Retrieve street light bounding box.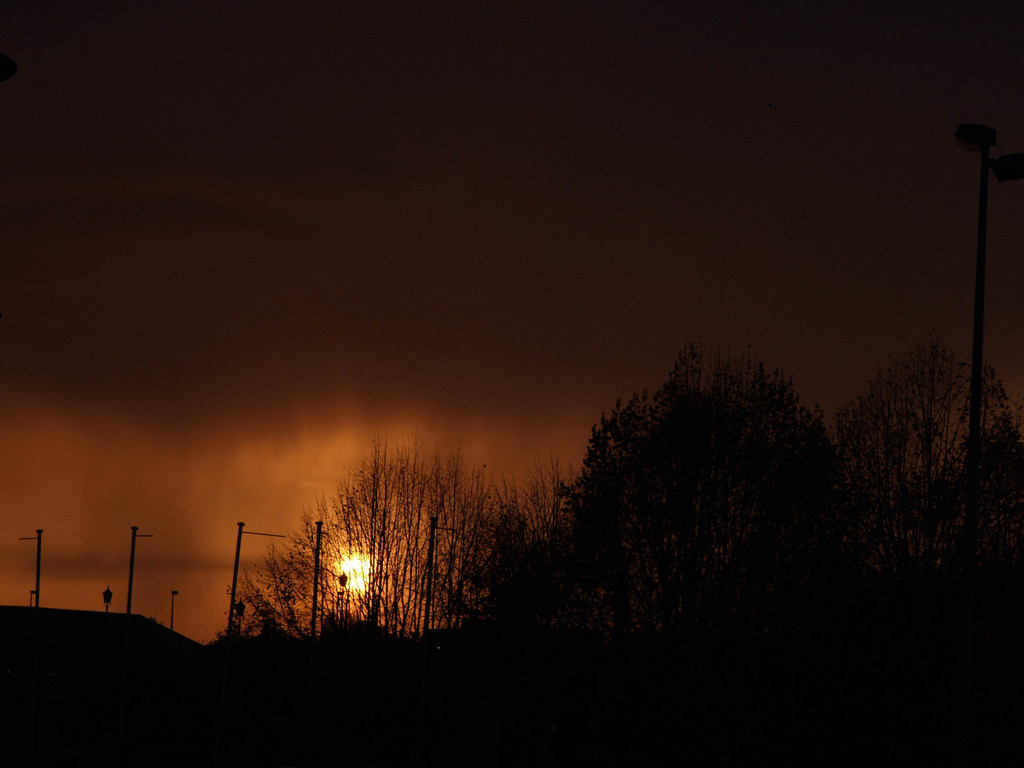
Bounding box: bbox=[118, 525, 156, 617].
